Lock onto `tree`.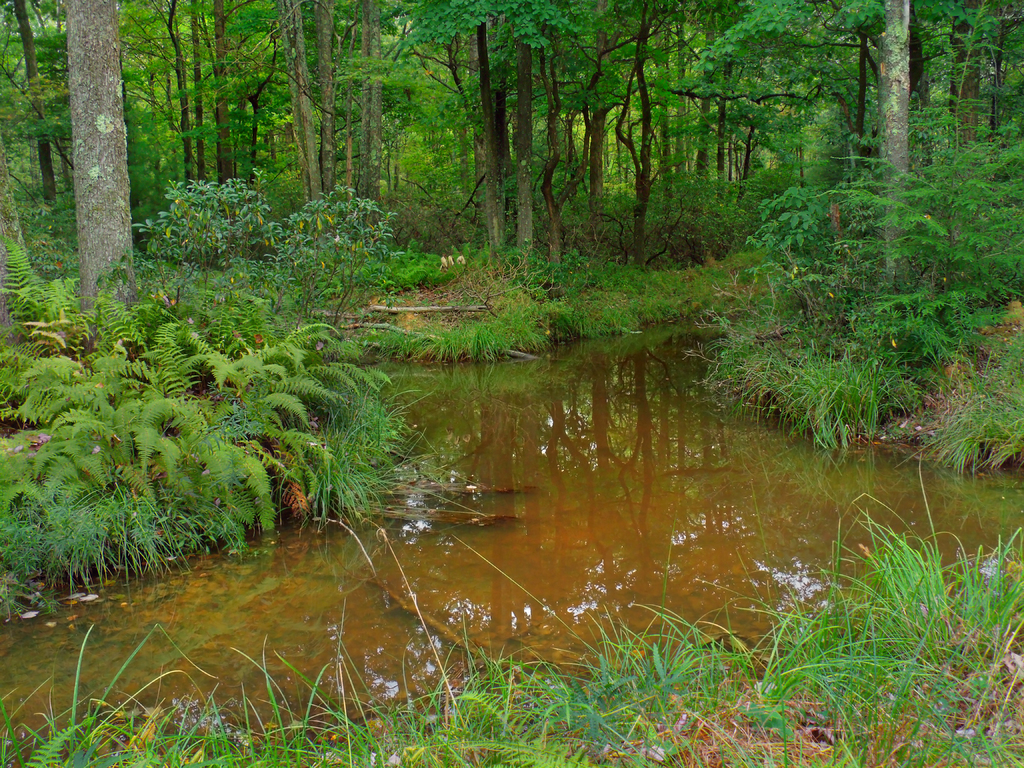
Locked: l=600, t=0, r=701, b=315.
